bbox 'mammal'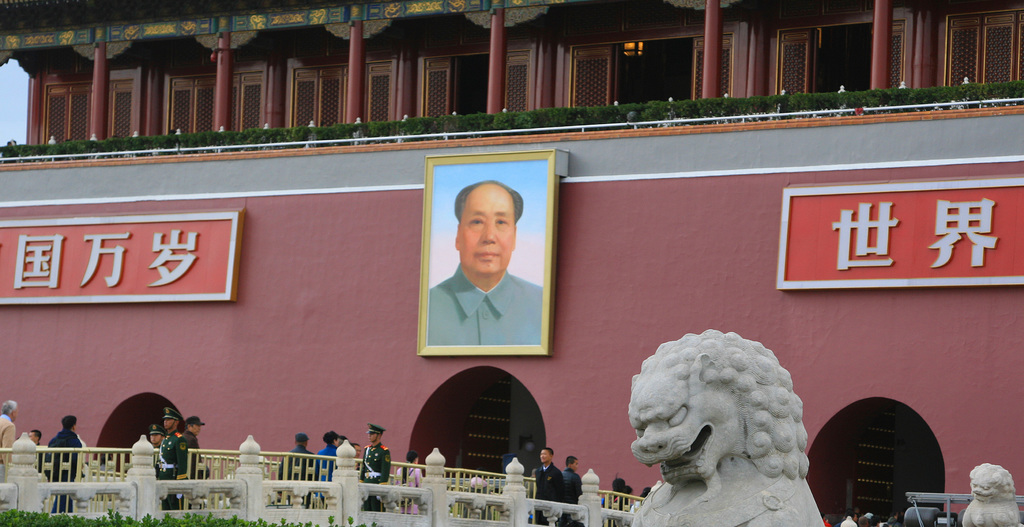
[173,416,211,503]
